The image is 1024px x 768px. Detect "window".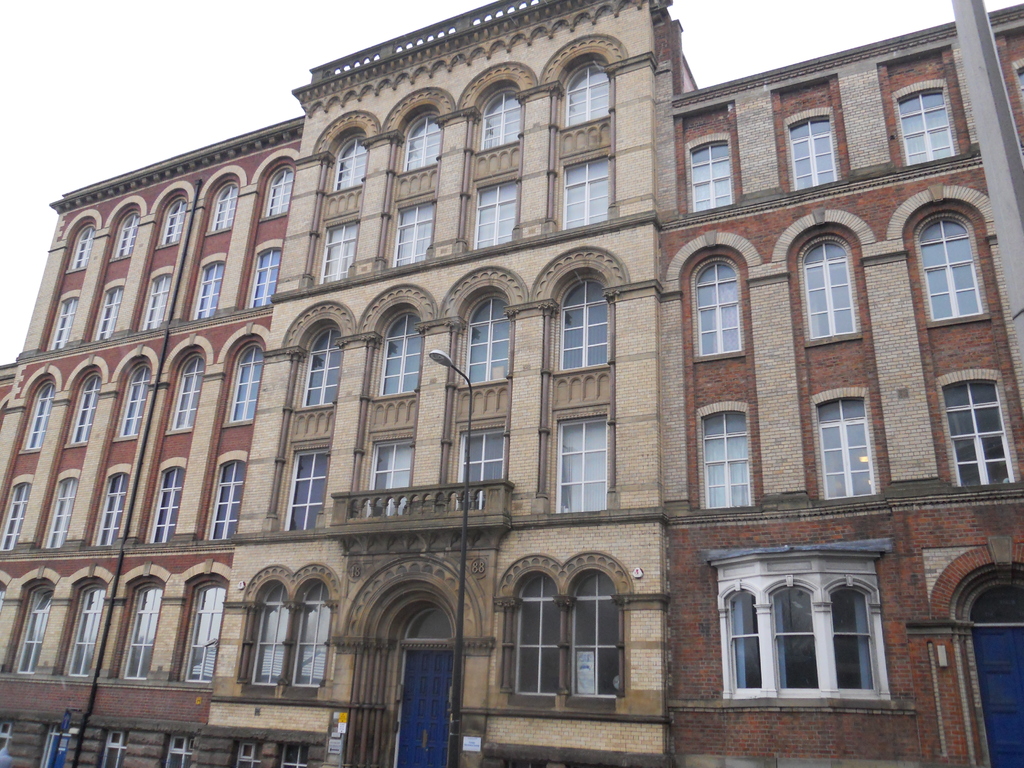
Detection: locate(154, 196, 191, 249).
